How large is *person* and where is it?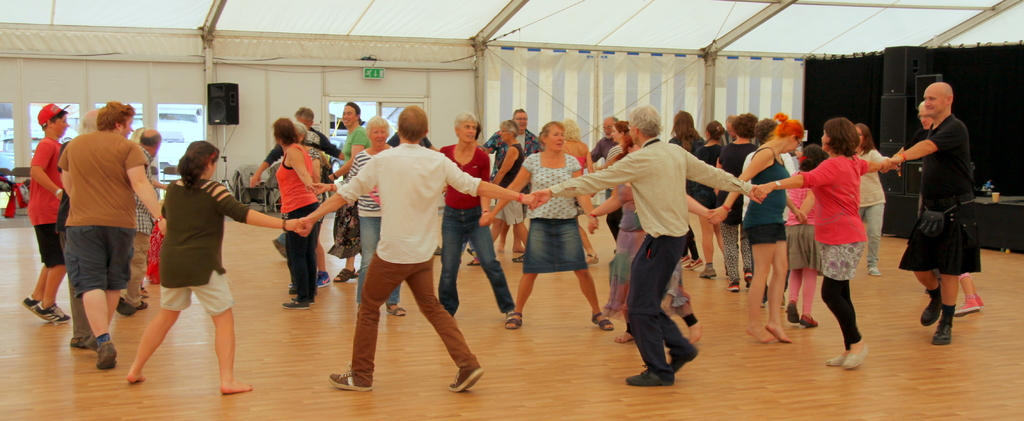
Bounding box: x1=327, y1=108, x2=402, y2=323.
